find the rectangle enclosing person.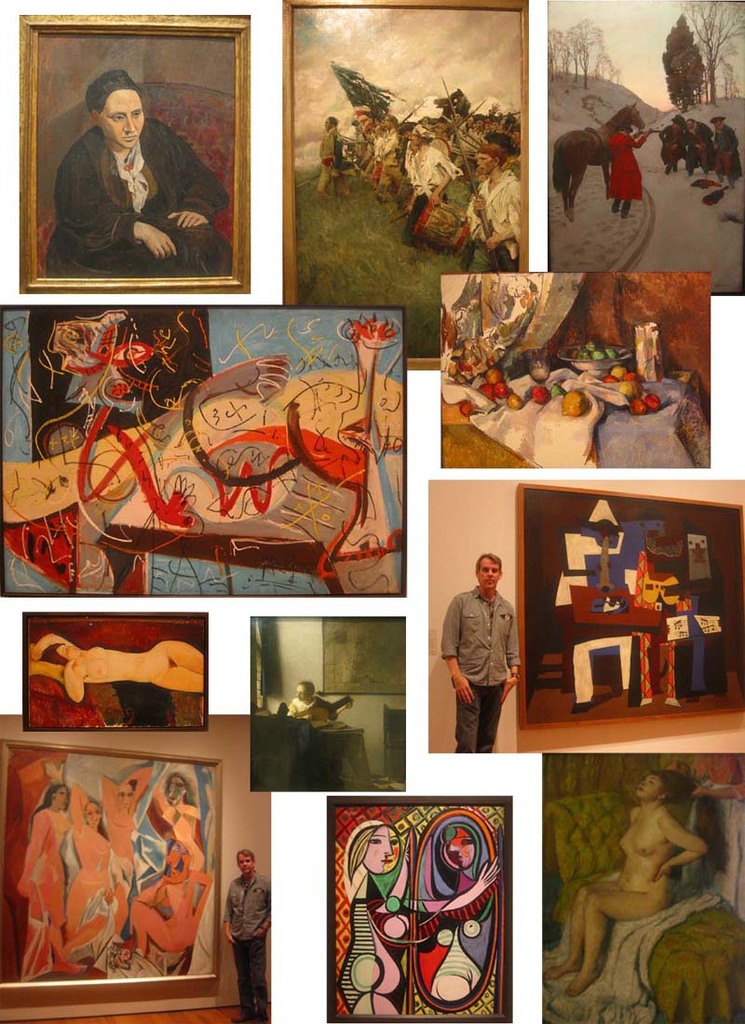
bbox(220, 848, 278, 1021).
